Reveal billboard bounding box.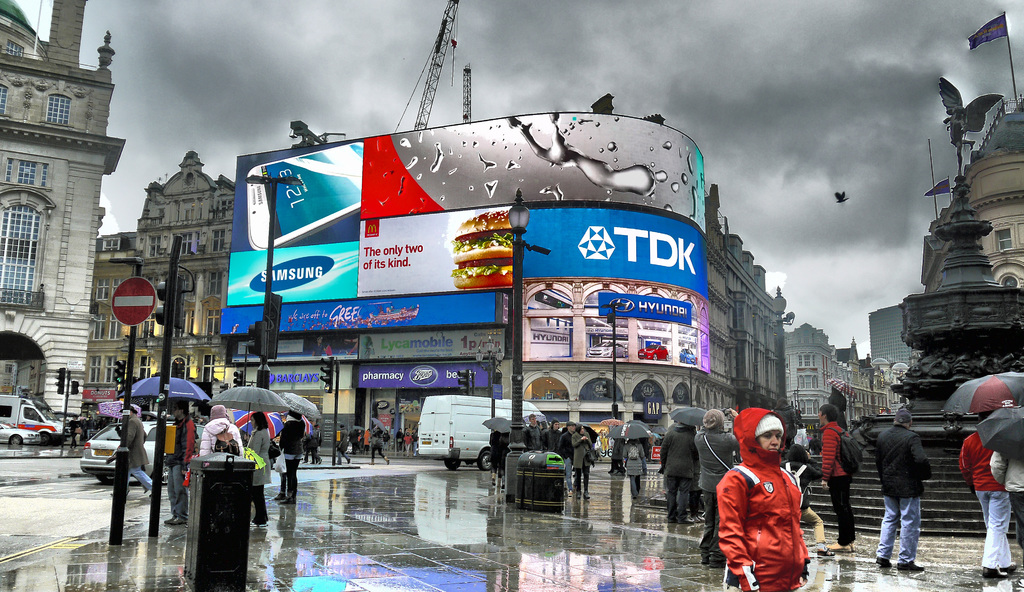
Revealed: 77, 390, 114, 413.
